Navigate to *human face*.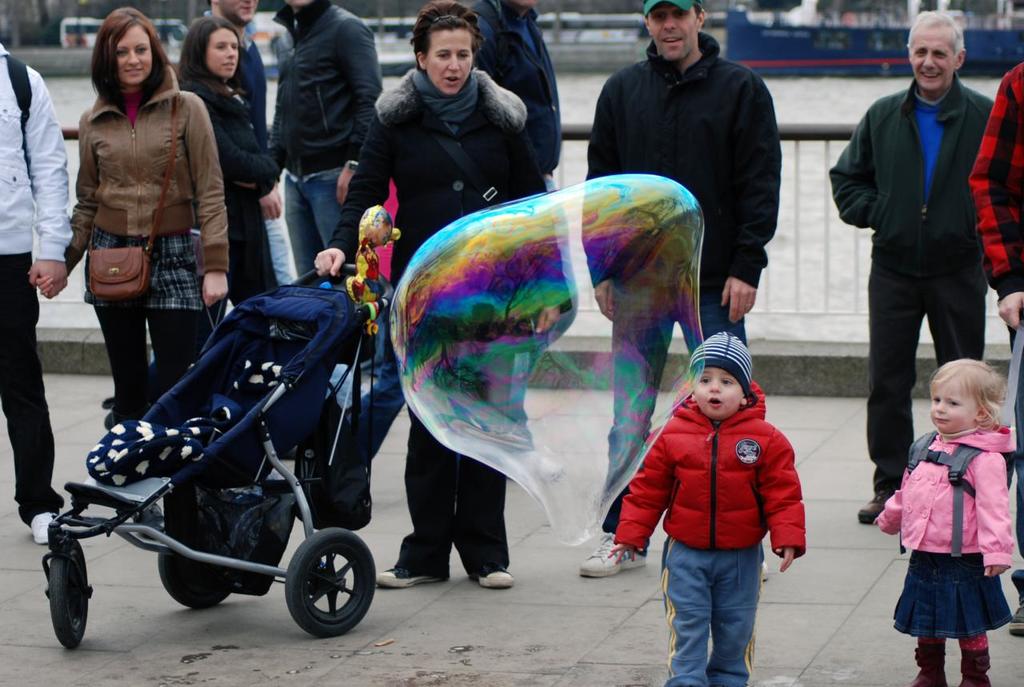
Navigation target: {"left": 909, "top": 32, "right": 956, "bottom": 90}.
